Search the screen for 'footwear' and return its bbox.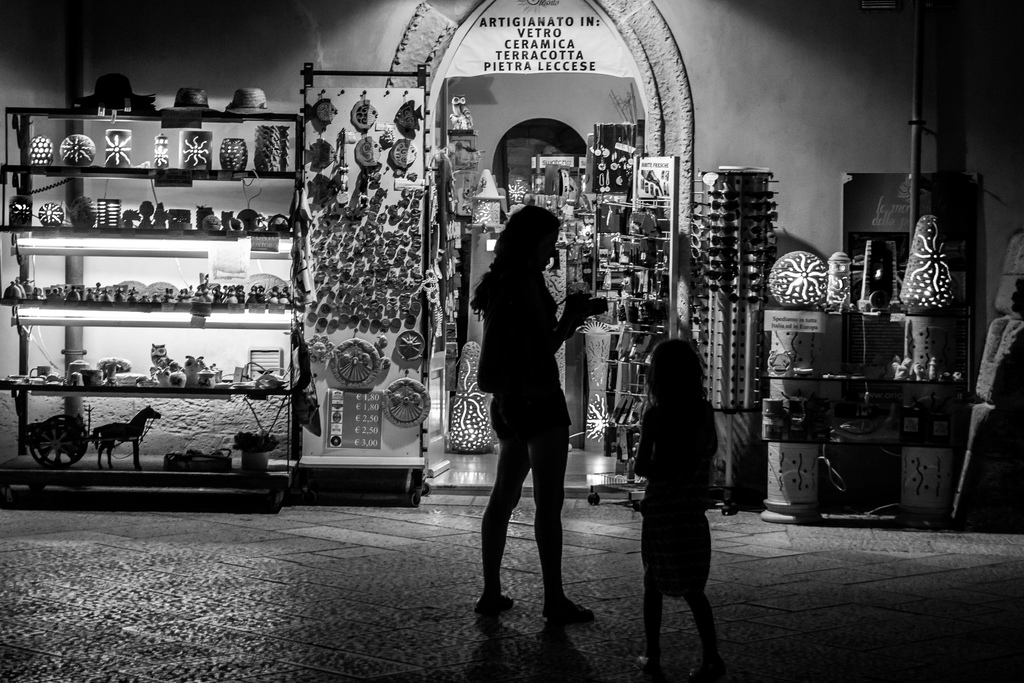
Found: 684 651 724 682.
